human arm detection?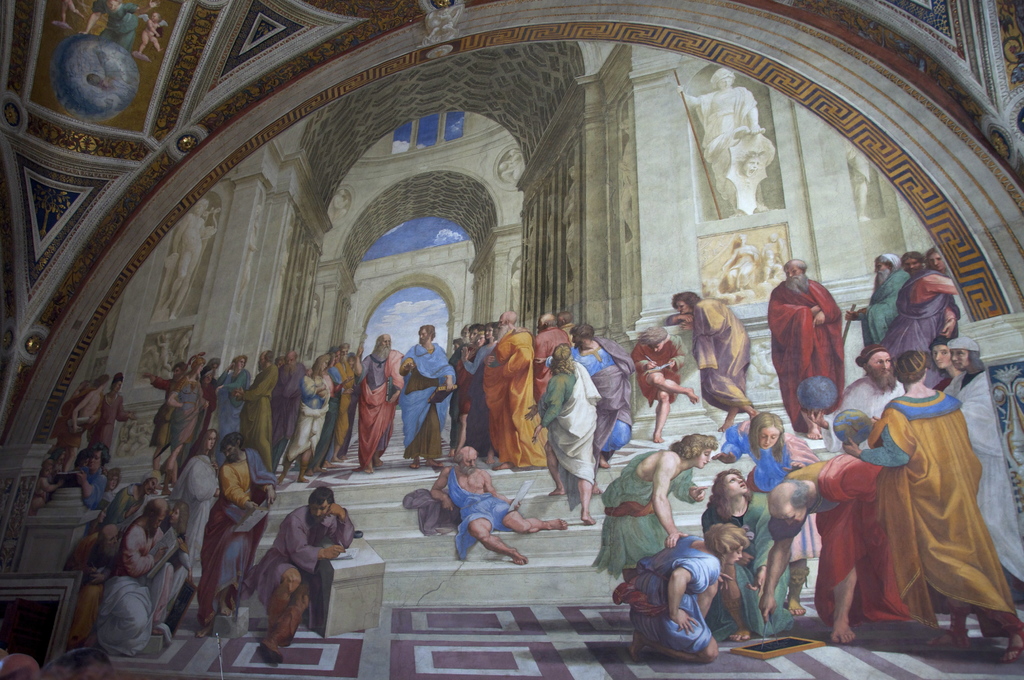
pyautogui.locateOnScreen(319, 375, 335, 396)
